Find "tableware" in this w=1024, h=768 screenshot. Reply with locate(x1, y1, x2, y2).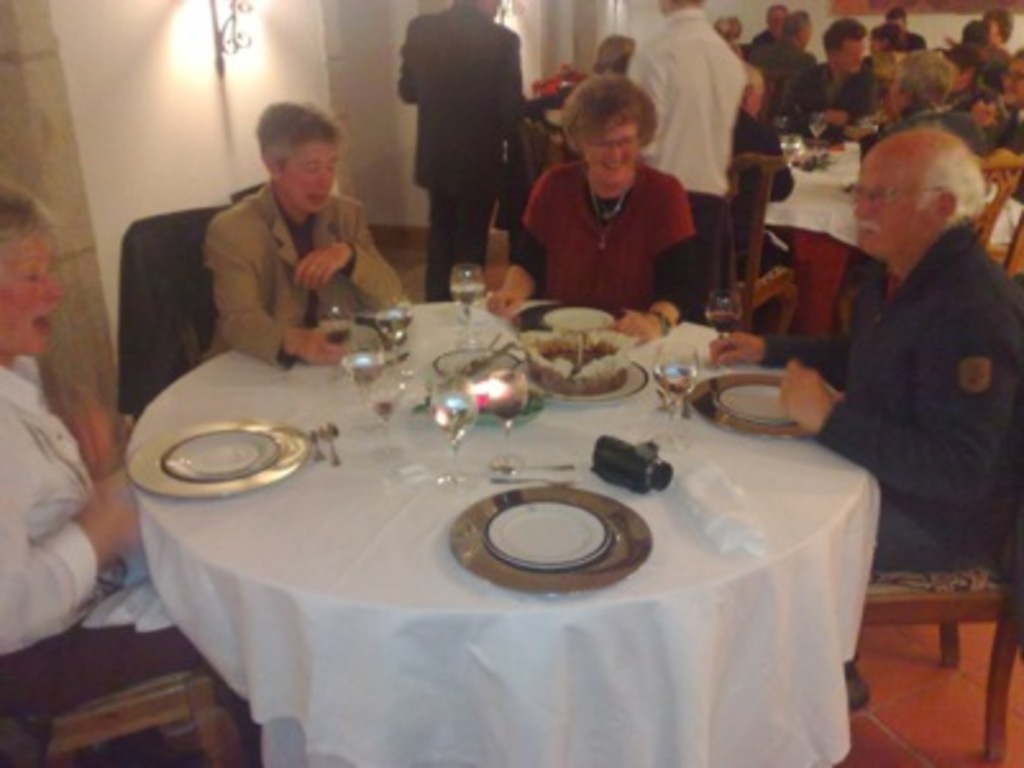
locate(315, 420, 343, 468).
